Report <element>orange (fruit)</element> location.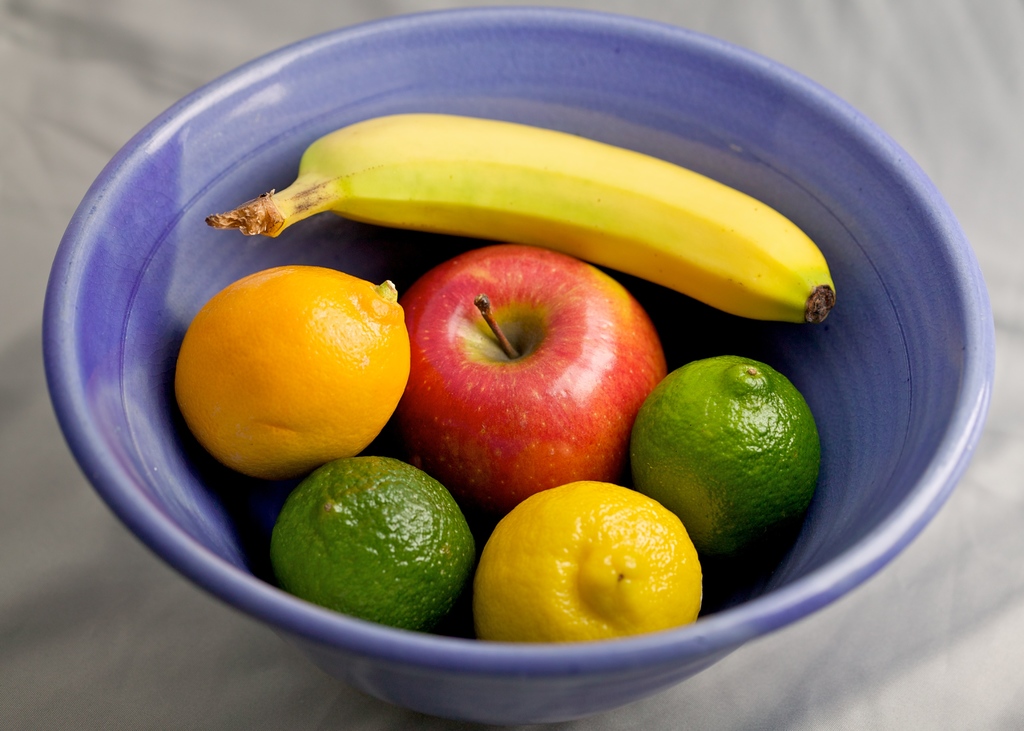
Report: l=473, t=481, r=703, b=643.
